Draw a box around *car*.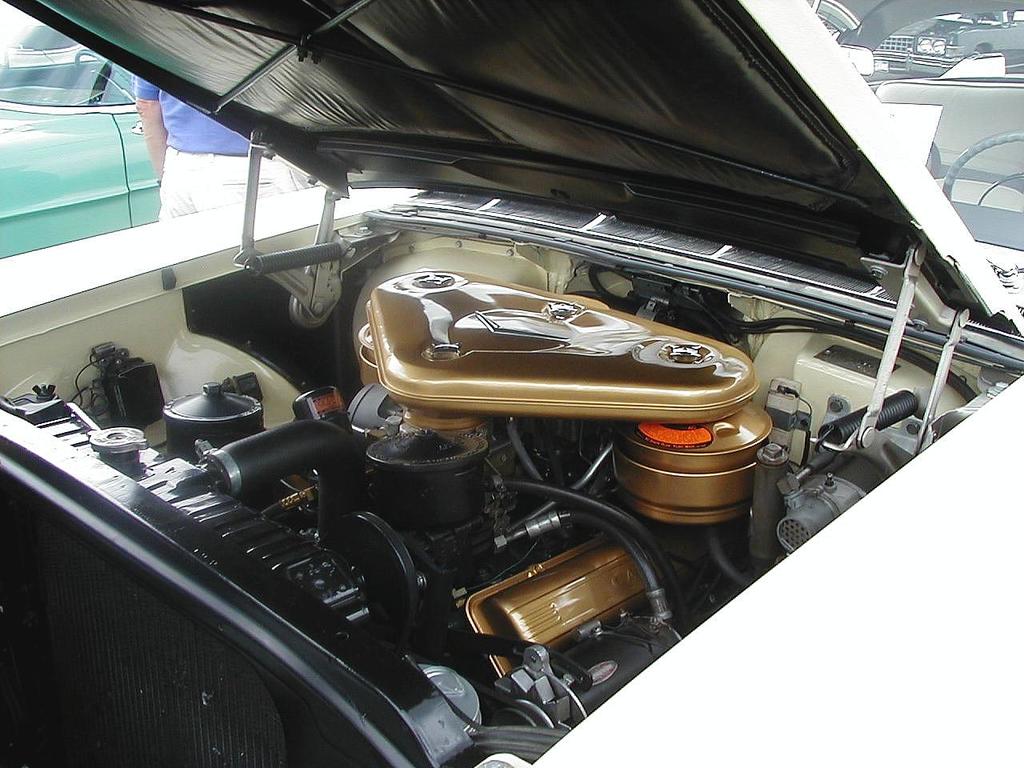
box(803, 0, 882, 37).
